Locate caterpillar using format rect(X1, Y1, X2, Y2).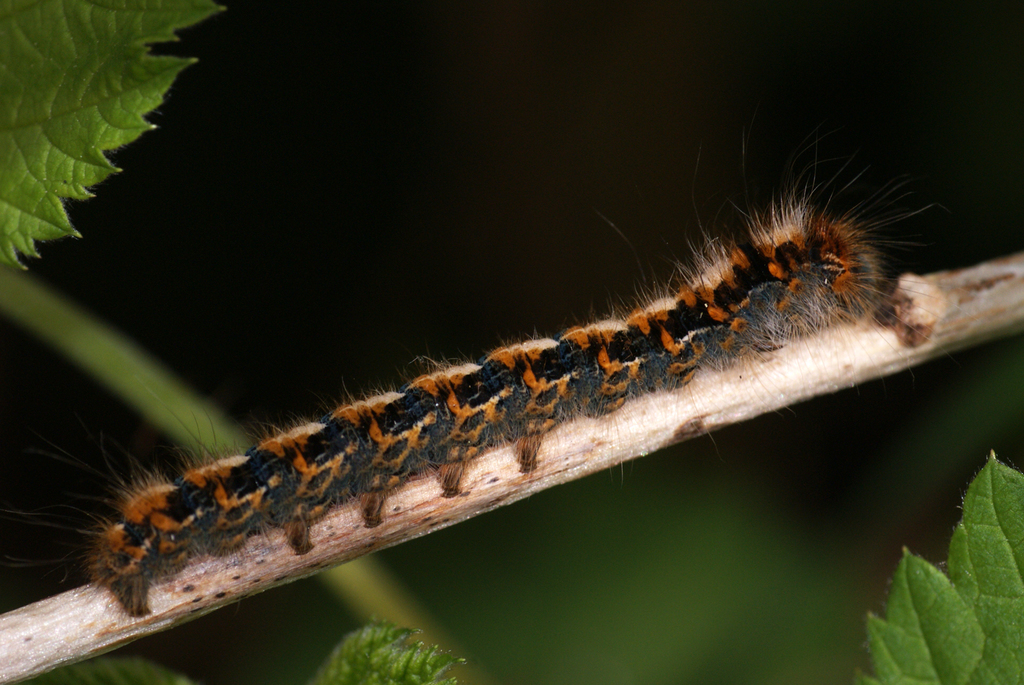
rect(48, 131, 945, 628).
